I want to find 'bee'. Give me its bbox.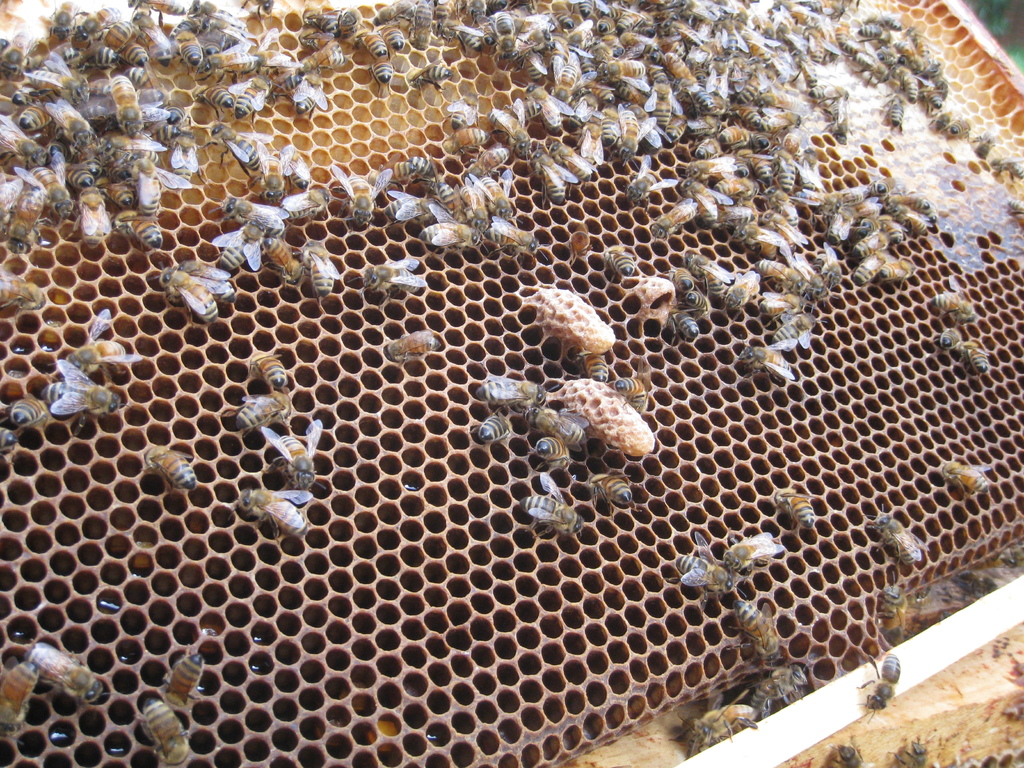
470:379:545:408.
